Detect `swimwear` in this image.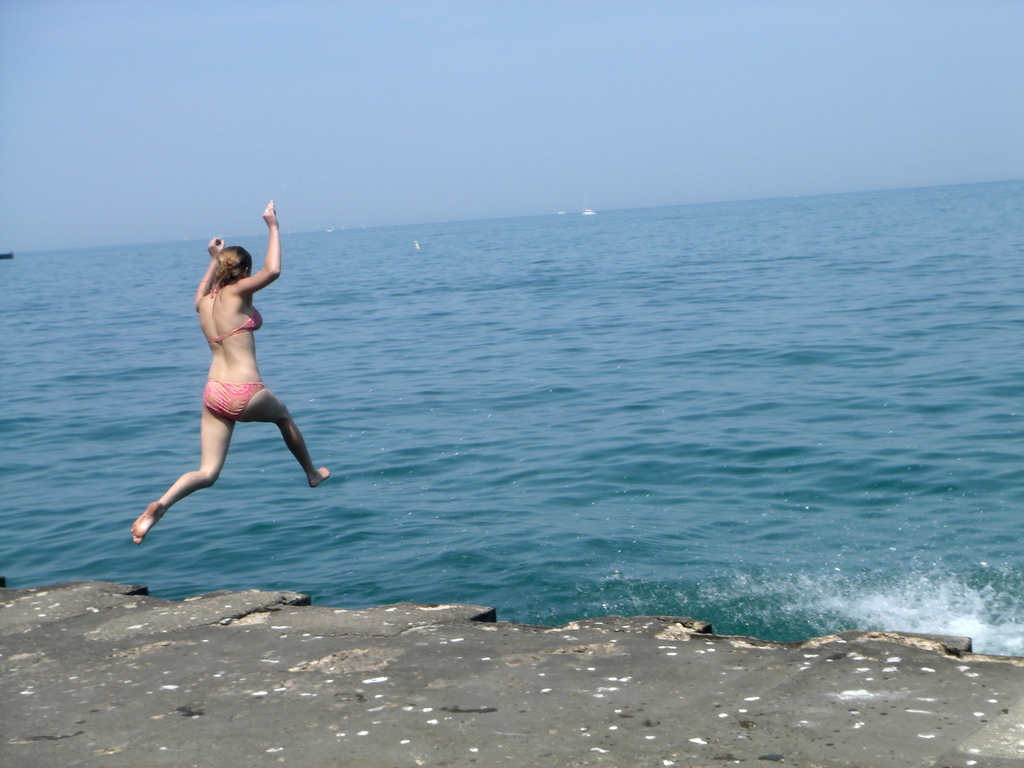
Detection: [205, 284, 262, 346].
